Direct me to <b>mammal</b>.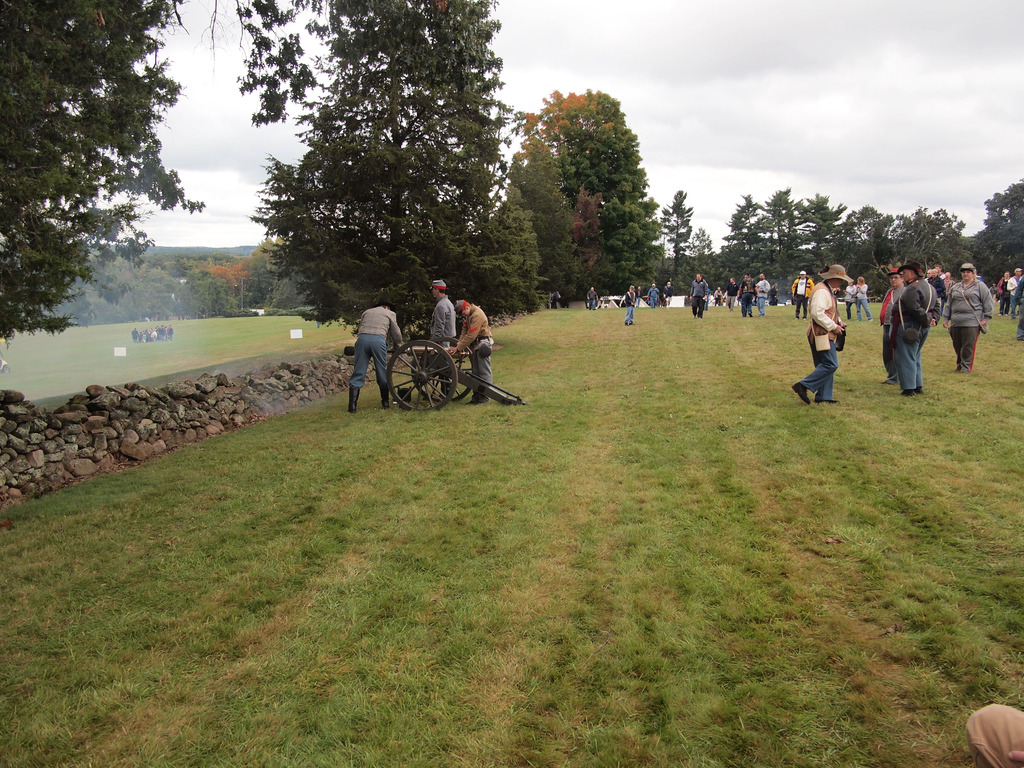
Direction: x1=924 y1=270 x2=932 y2=279.
